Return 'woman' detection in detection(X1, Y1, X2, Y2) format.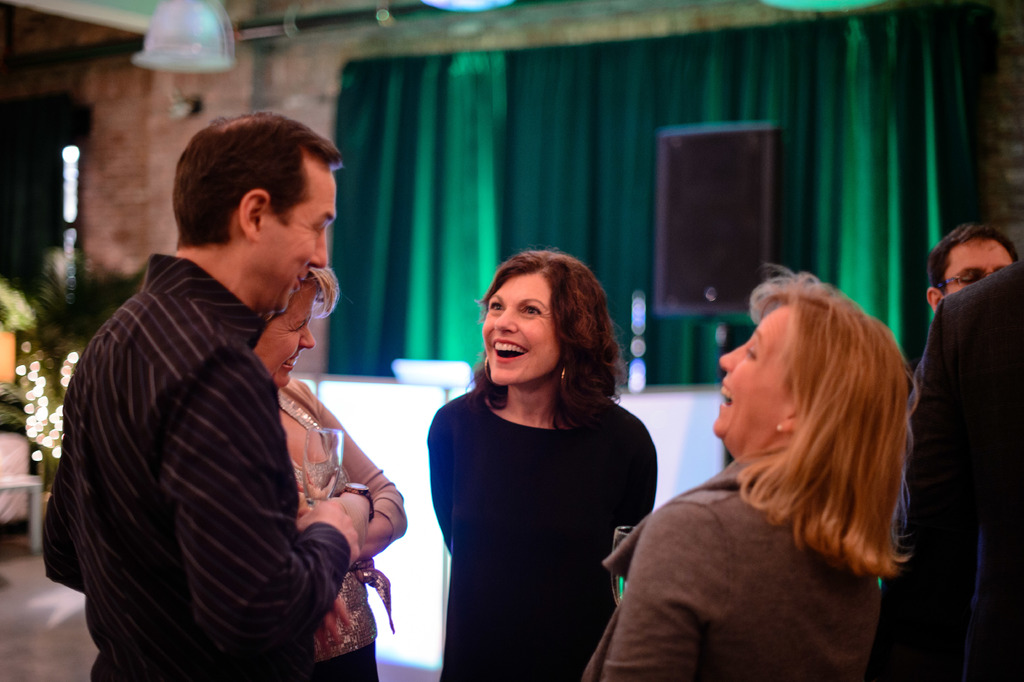
detection(577, 262, 921, 681).
